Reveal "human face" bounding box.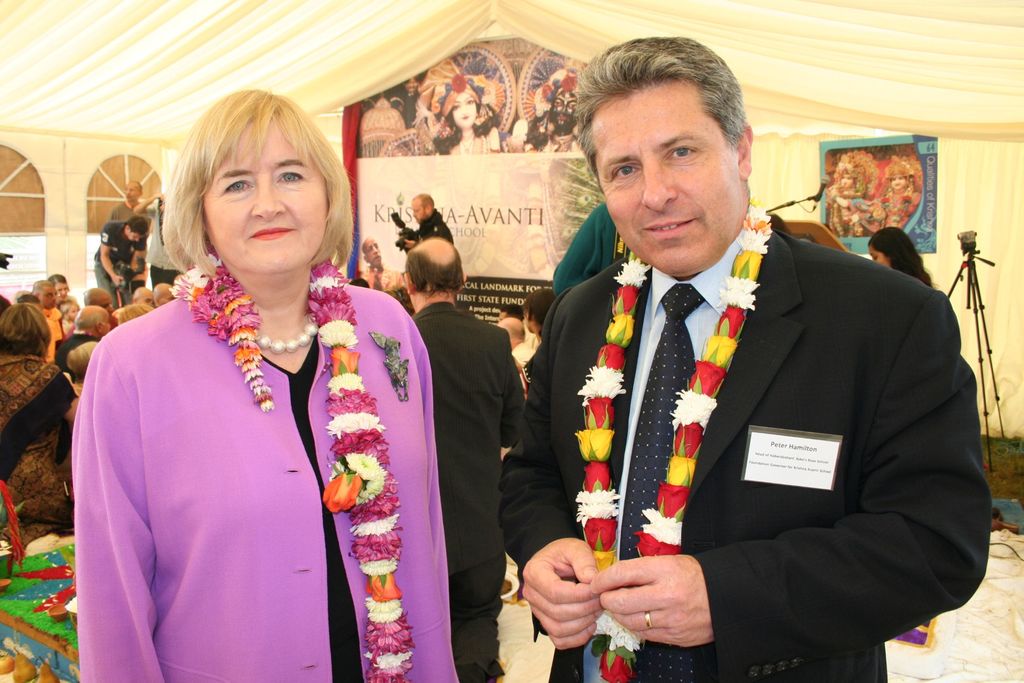
Revealed: <region>129, 232, 139, 241</region>.
